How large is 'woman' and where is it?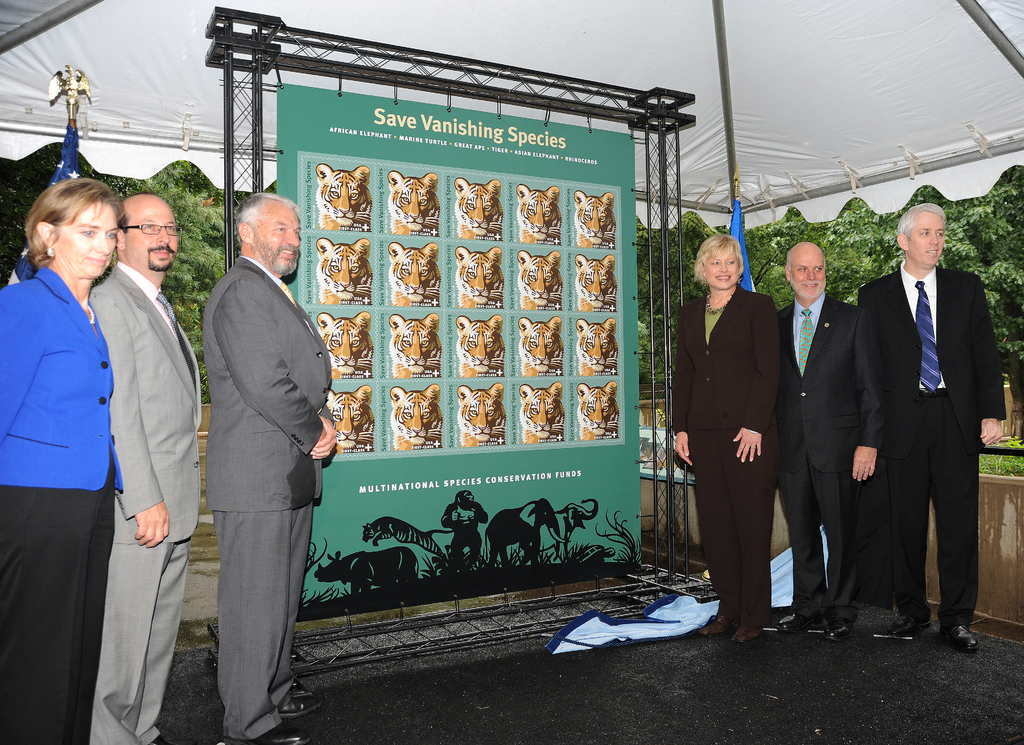
Bounding box: pyautogui.locateOnScreen(0, 176, 126, 744).
